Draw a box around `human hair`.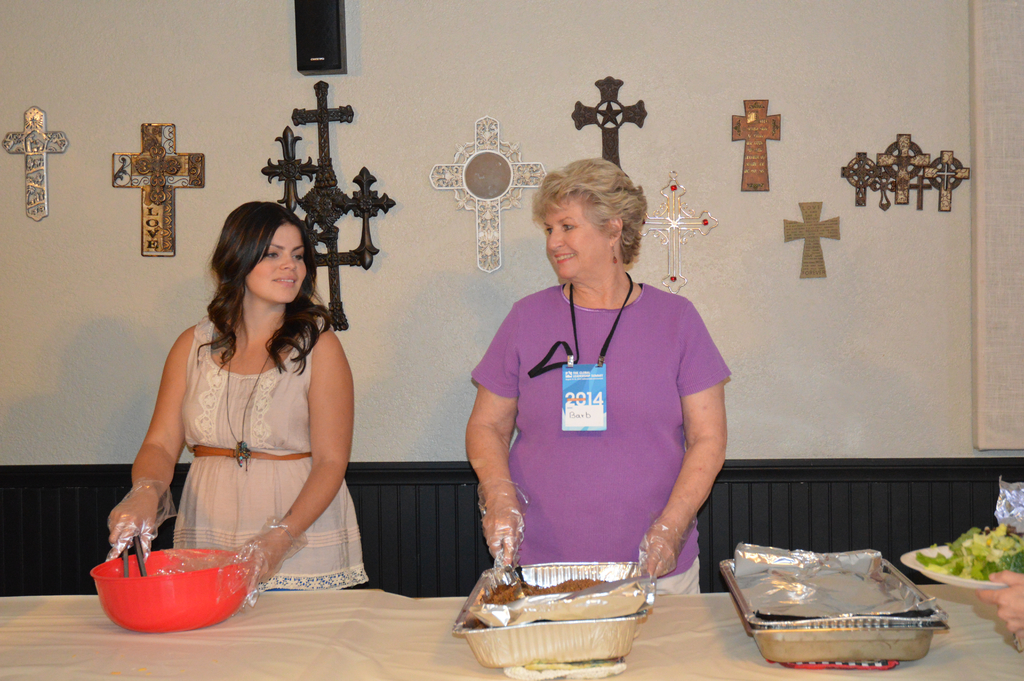
532:155:648:268.
